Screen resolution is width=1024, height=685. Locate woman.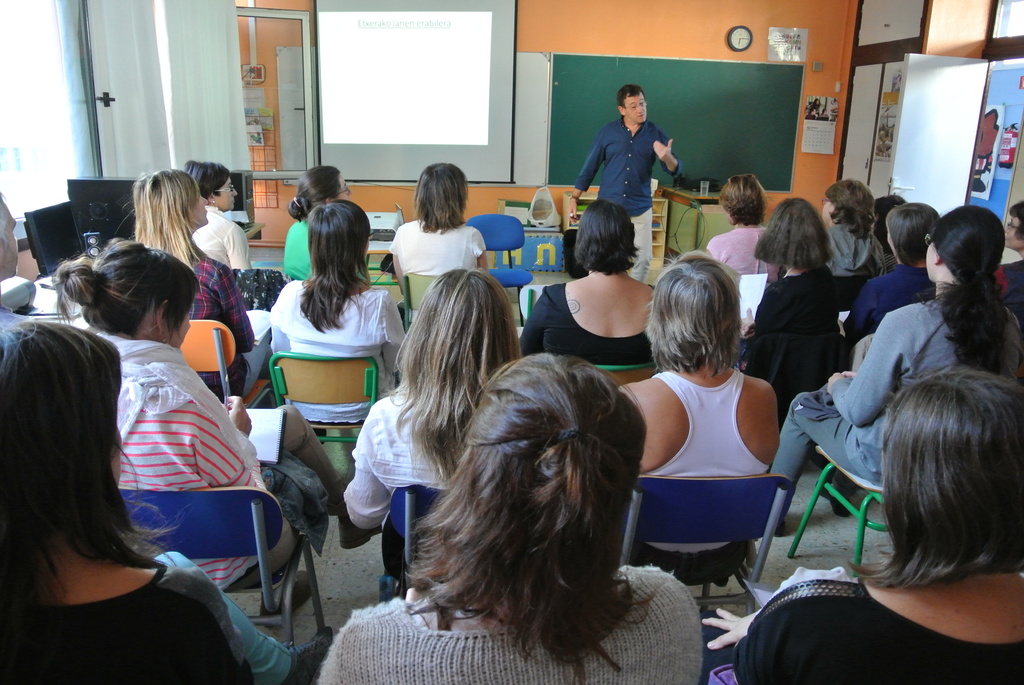
[312, 350, 711, 684].
